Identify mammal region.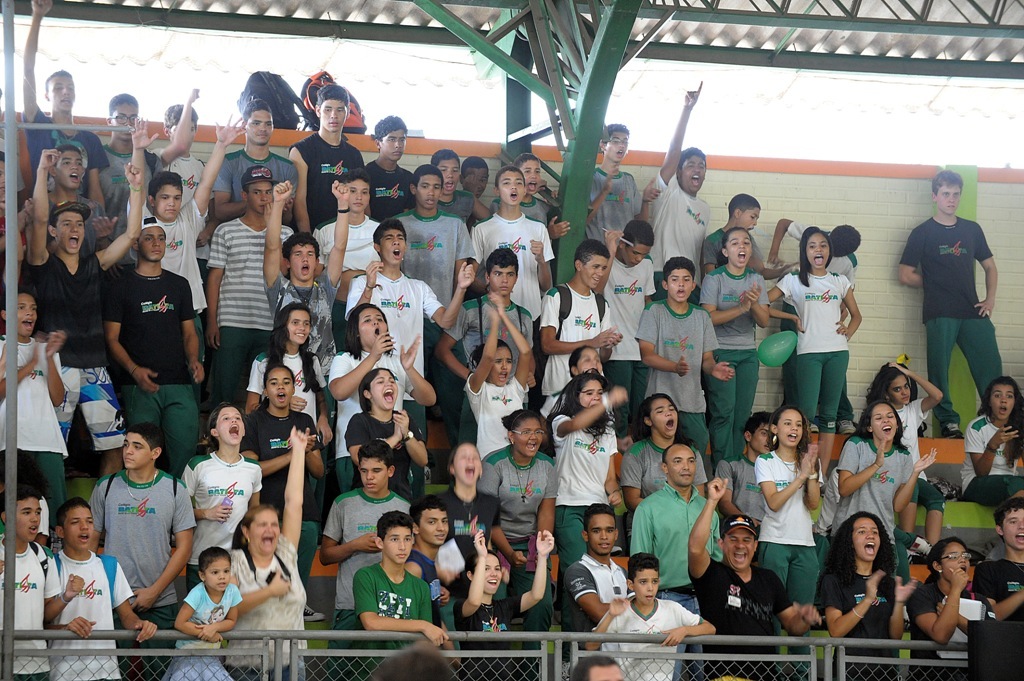
Region: crop(490, 150, 565, 239).
